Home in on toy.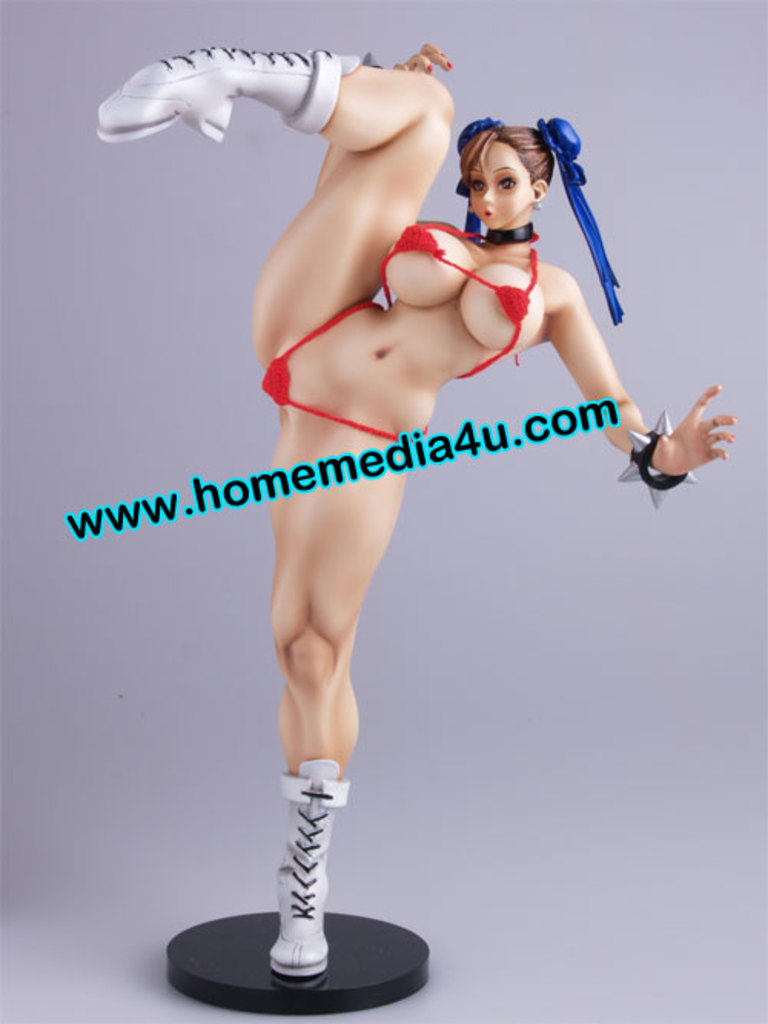
Homed in at 86/75/674/924.
